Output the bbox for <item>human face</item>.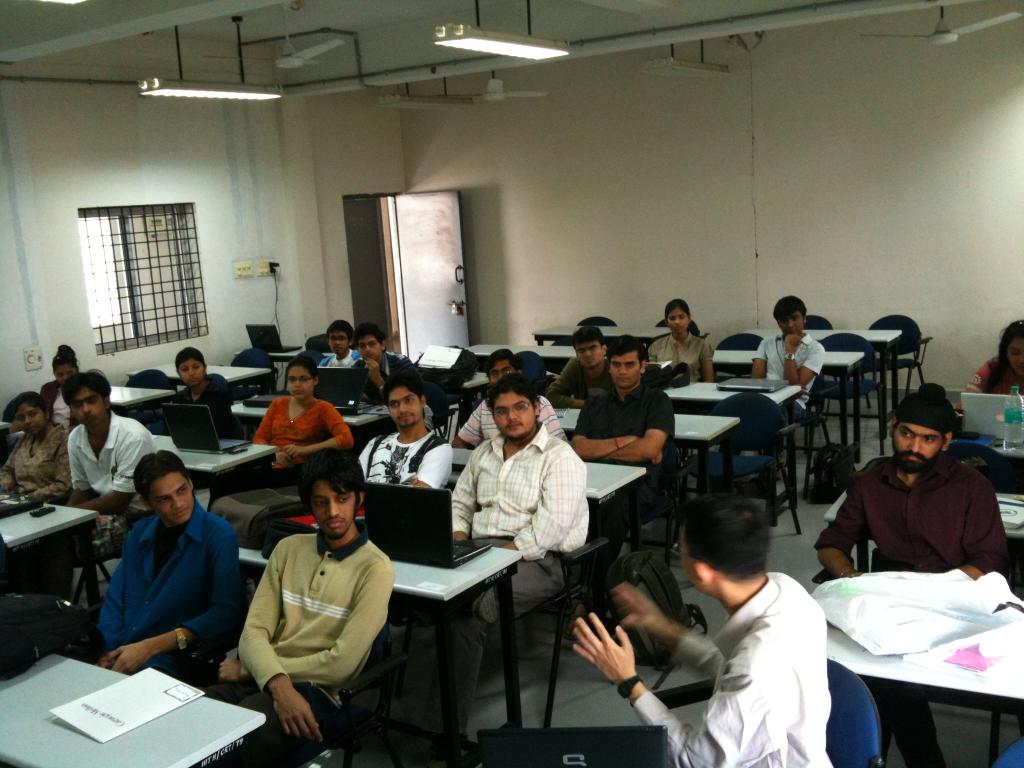
pyautogui.locateOnScreen(388, 389, 417, 428).
